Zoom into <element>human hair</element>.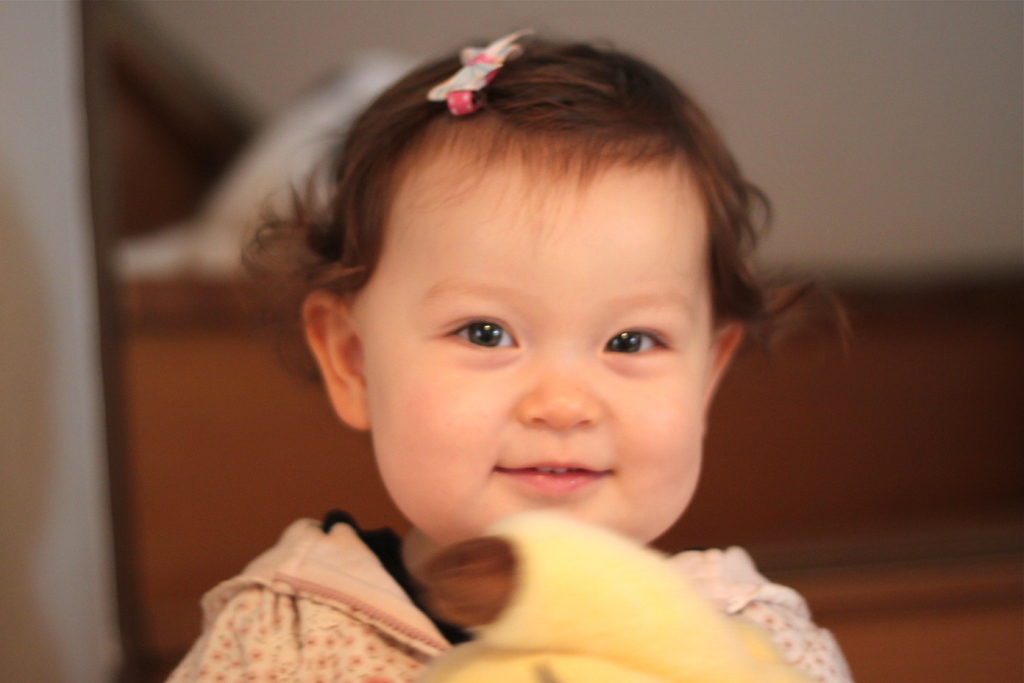
Zoom target: Rect(236, 28, 849, 386).
